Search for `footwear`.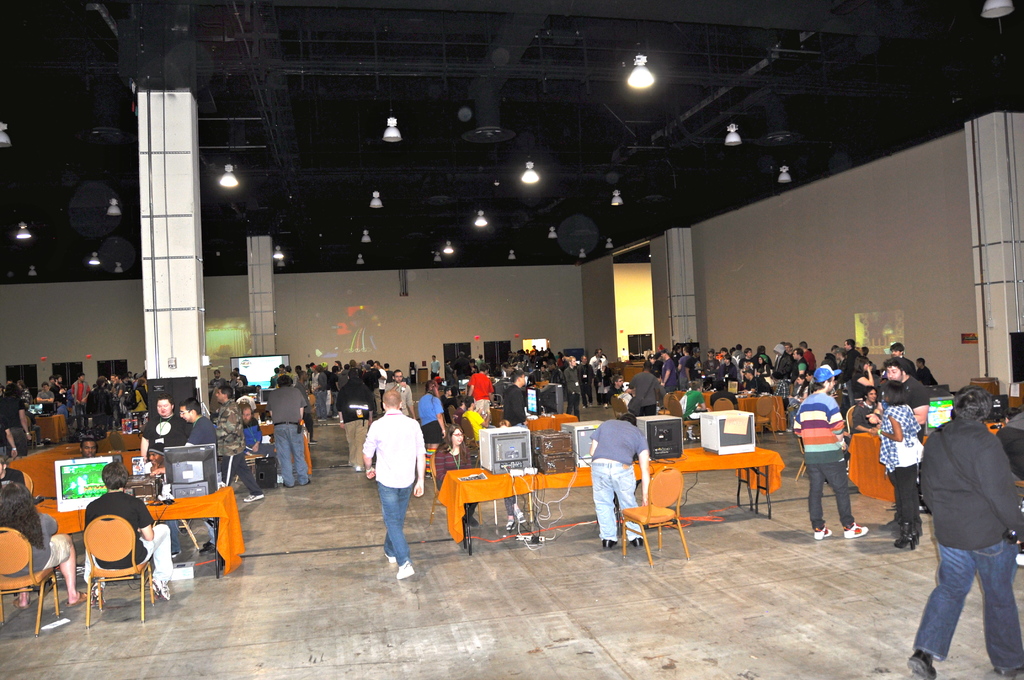
Found at rect(518, 511, 527, 524).
